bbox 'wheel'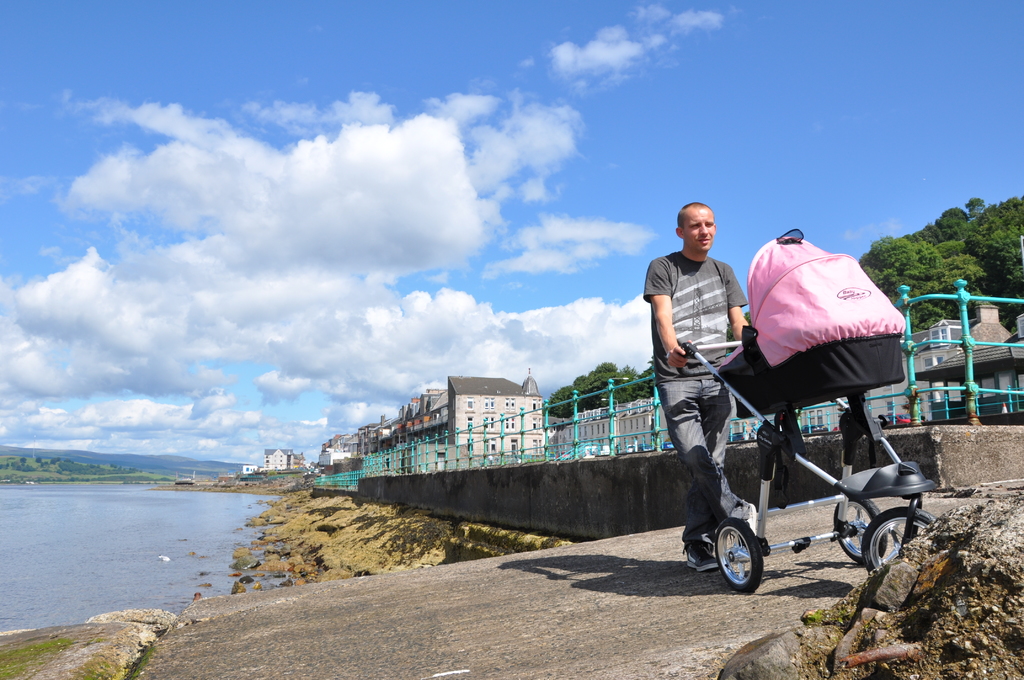
rect(817, 498, 891, 567)
